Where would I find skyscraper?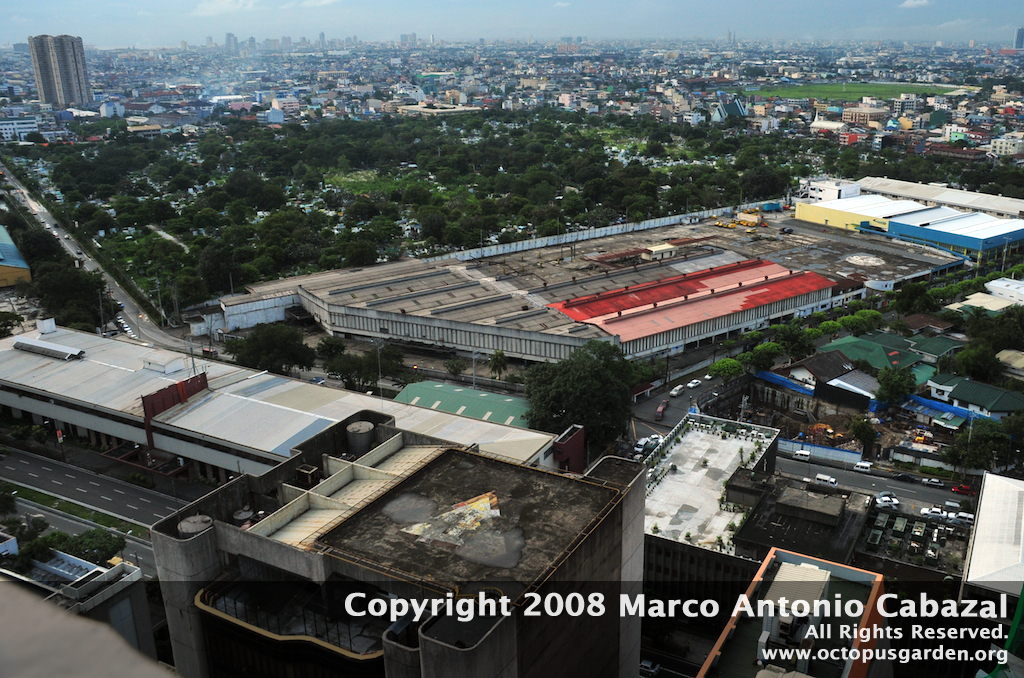
At 11,28,98,116.
